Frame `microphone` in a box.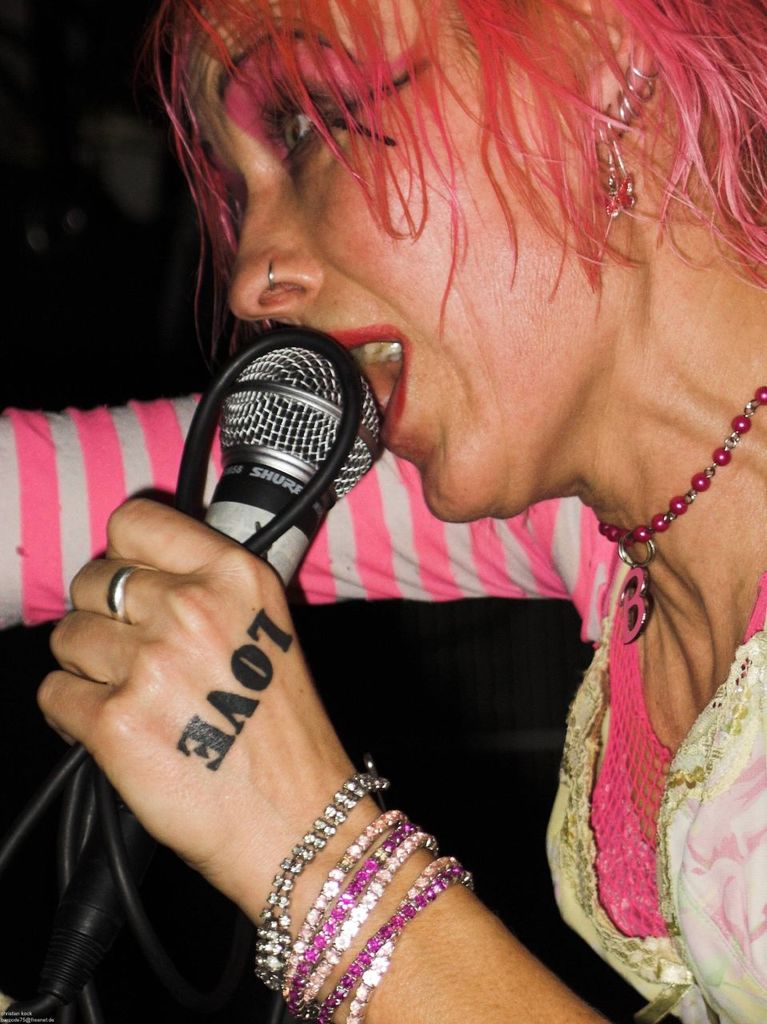
bbox=[75, 362, 378, 734].
